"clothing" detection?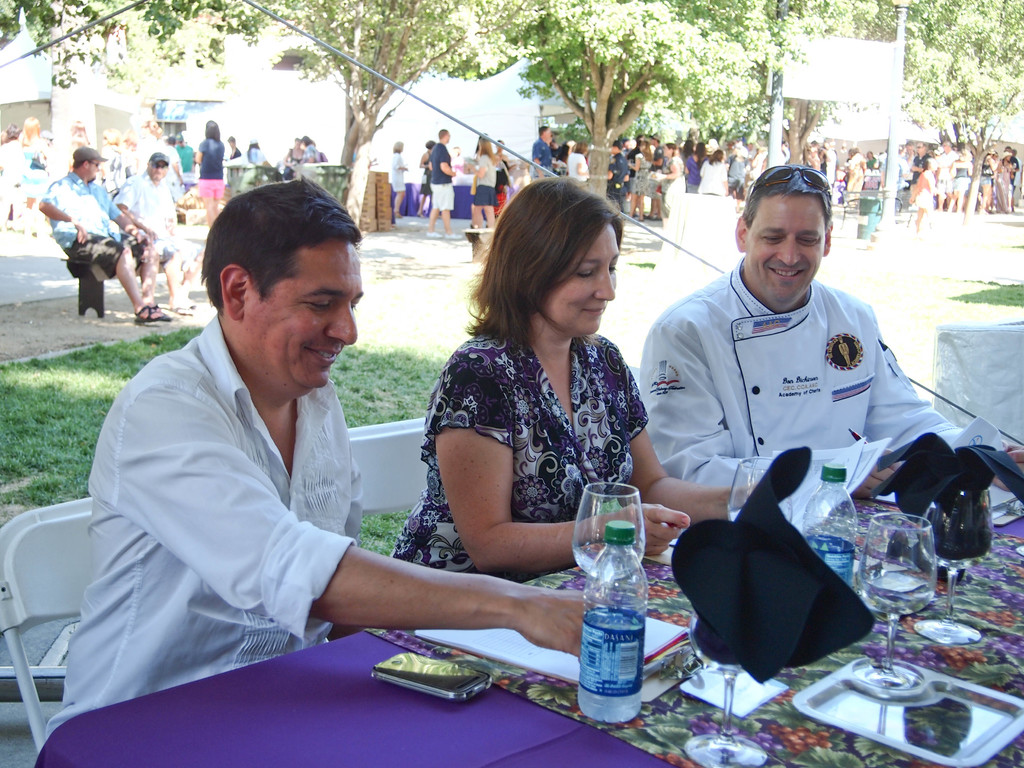
59:232:146:280
